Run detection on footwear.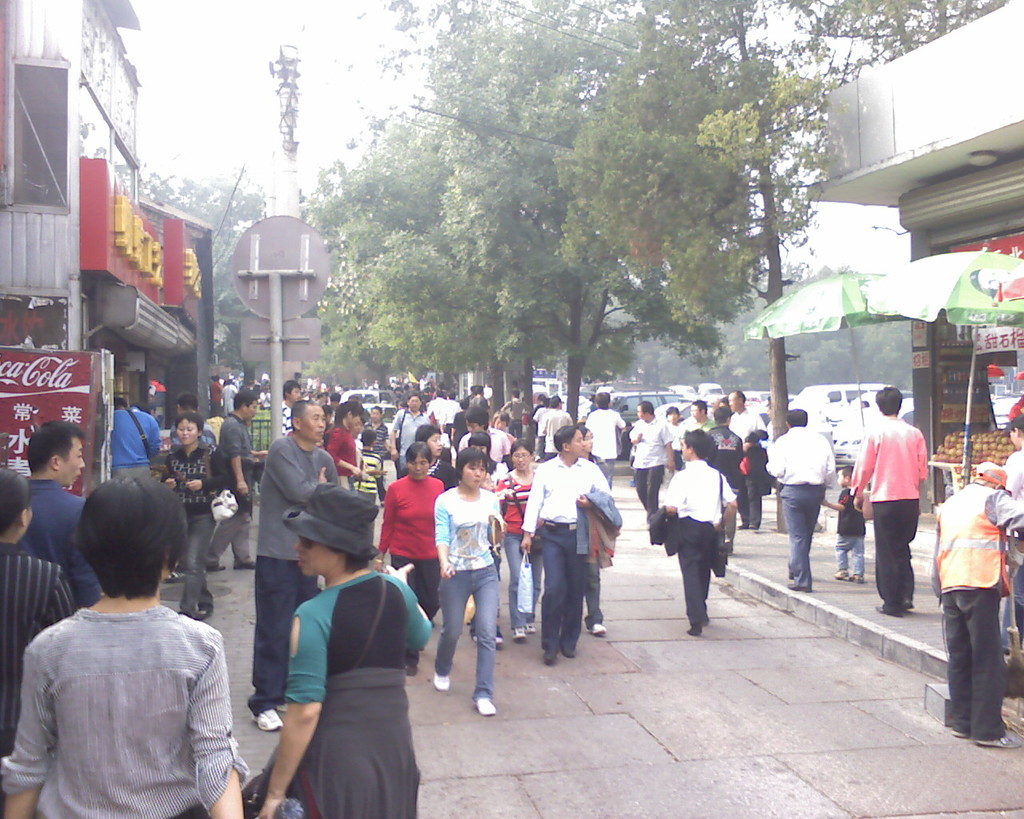
Result: region(746, 525, 758, 529).
